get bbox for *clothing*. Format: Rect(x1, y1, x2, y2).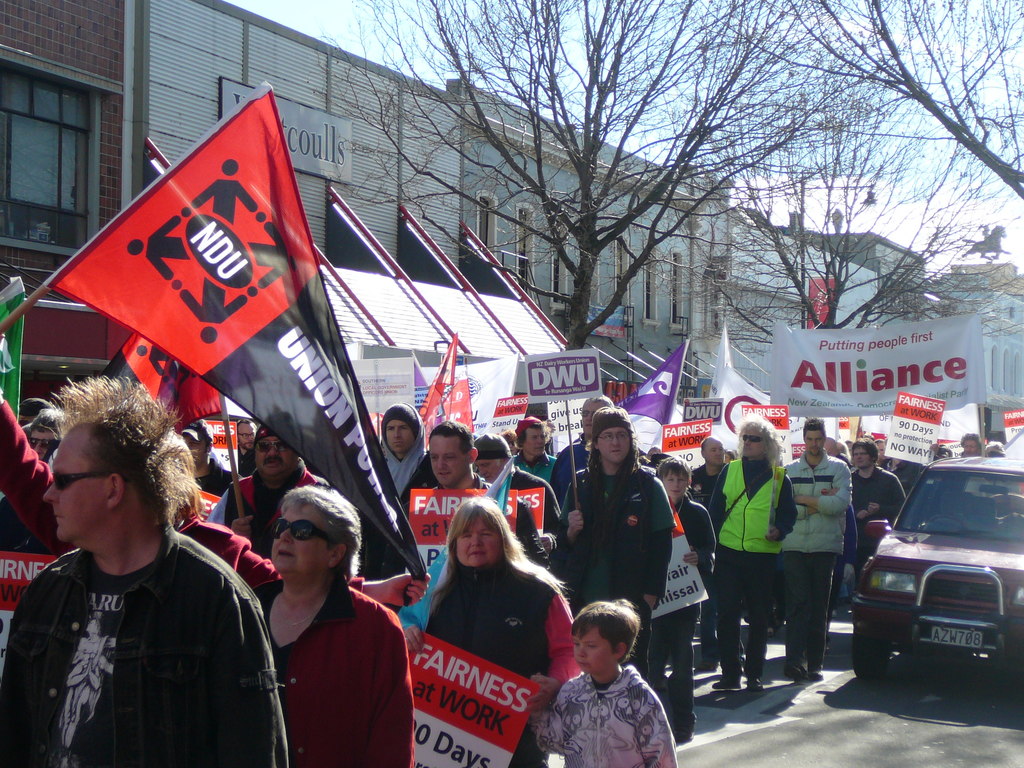
Rect(536, 660, 682, 767).
